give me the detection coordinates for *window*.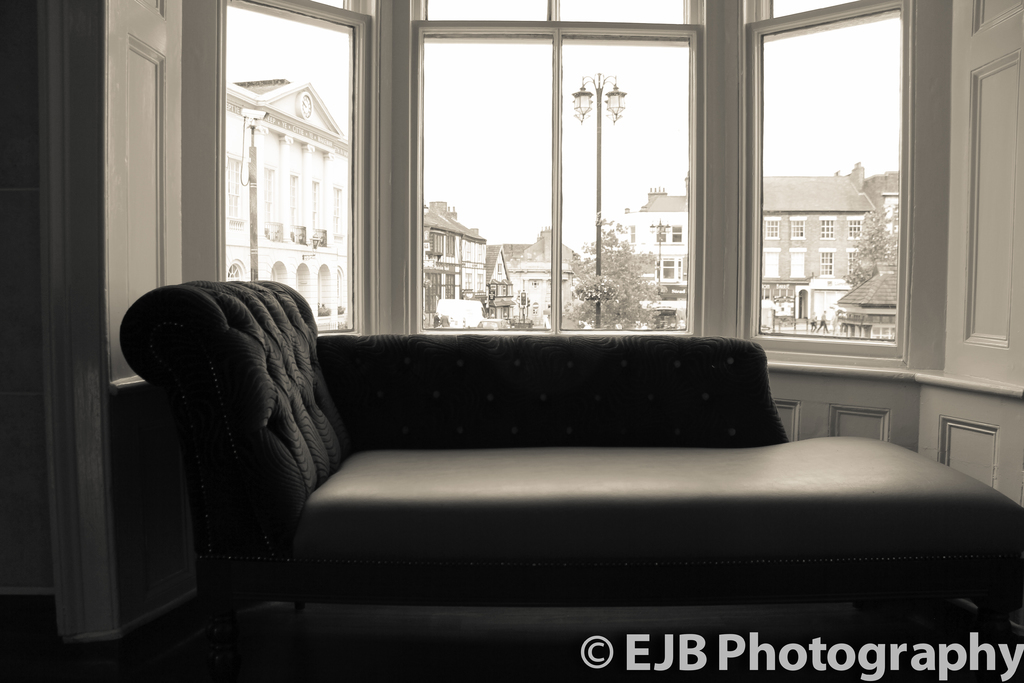
bbox=[771, 0, 867, 17].
